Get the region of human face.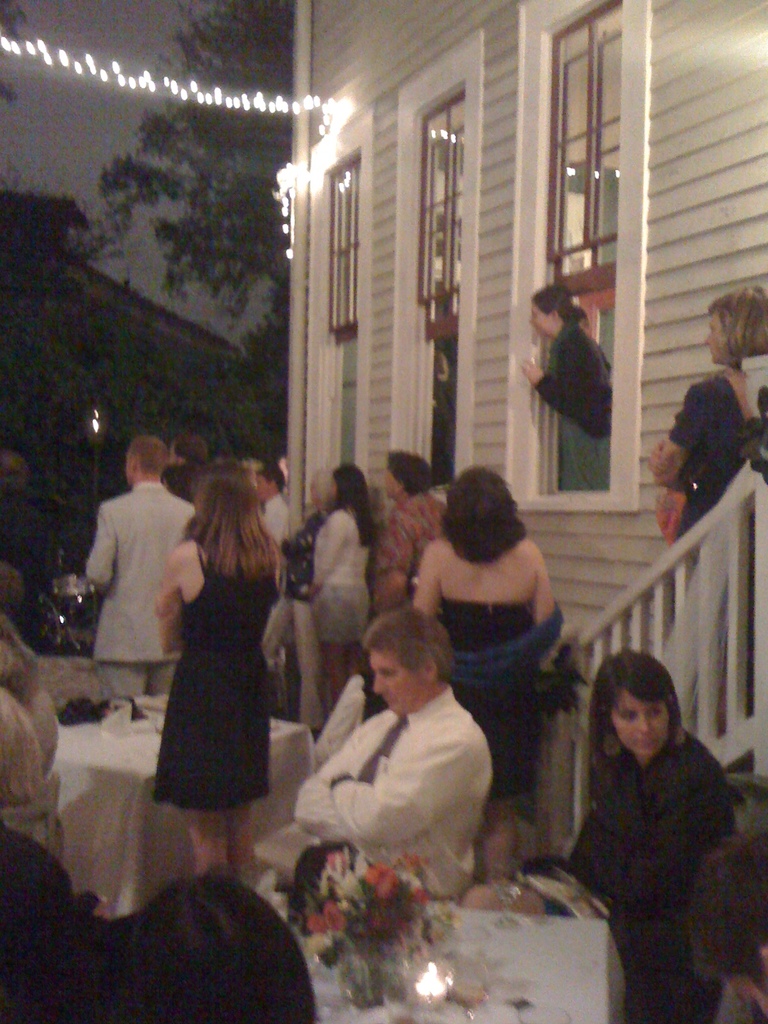
{"left": 529, "top": 301, "right": 551, "bottom": 338}.
